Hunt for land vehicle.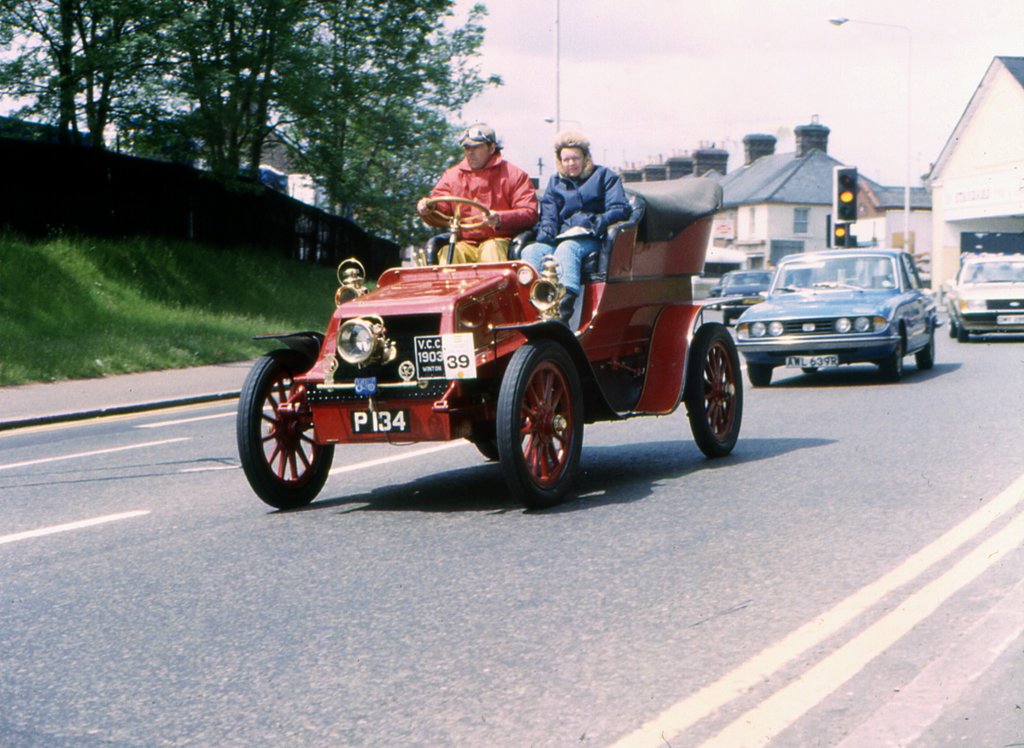
Hunted down at select_region(941, 254, 1023, 342).
